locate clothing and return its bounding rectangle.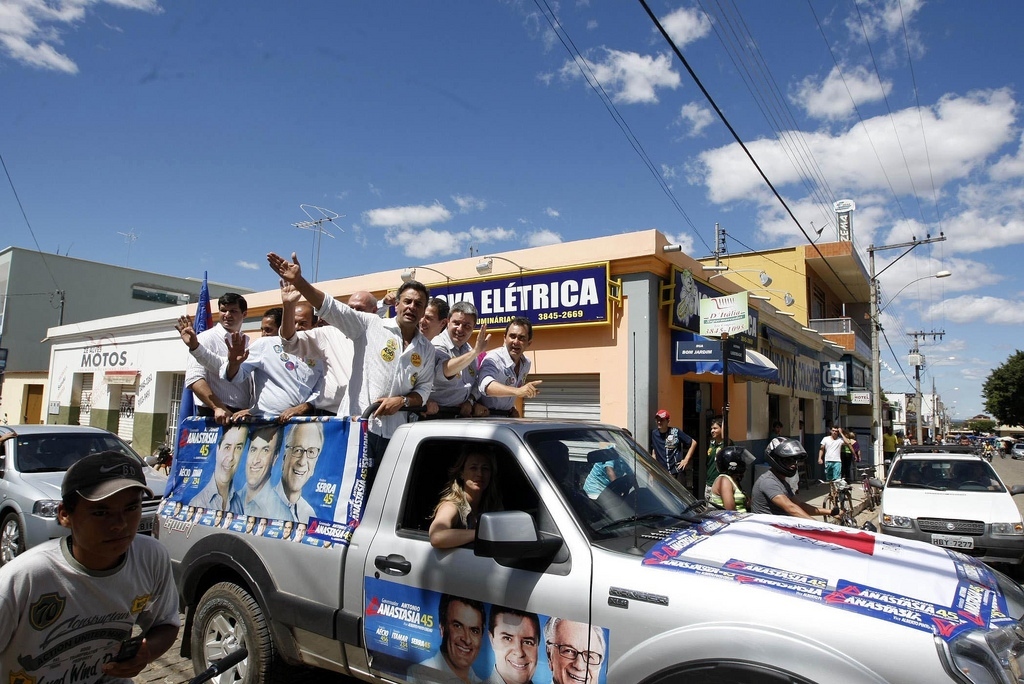
box(704, 474, 746, 516).
